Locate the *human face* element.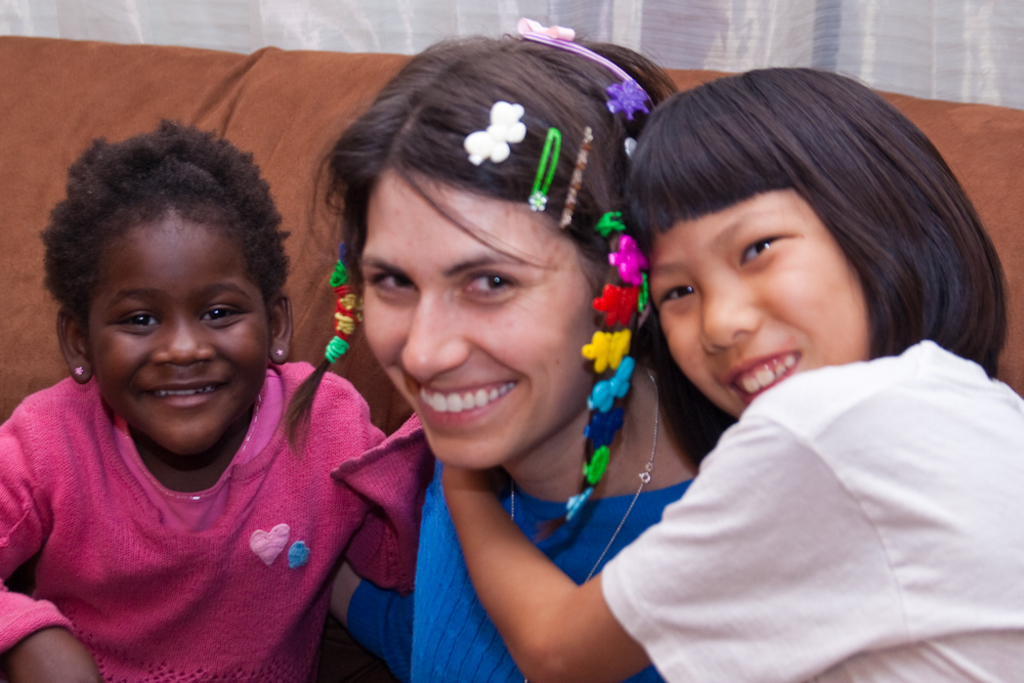
Element bbox: detection(355, 156, 595, 469).
